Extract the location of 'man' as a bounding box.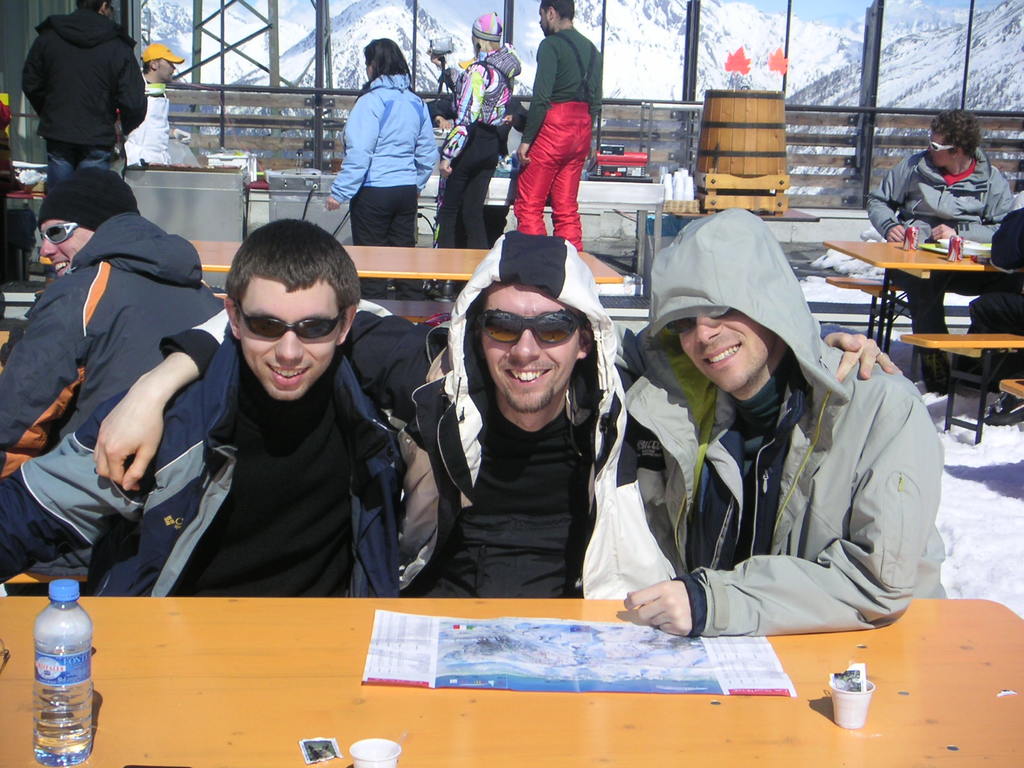
{"x1": 513, "y1": 1, "x2": 605, "y2": 252}.
